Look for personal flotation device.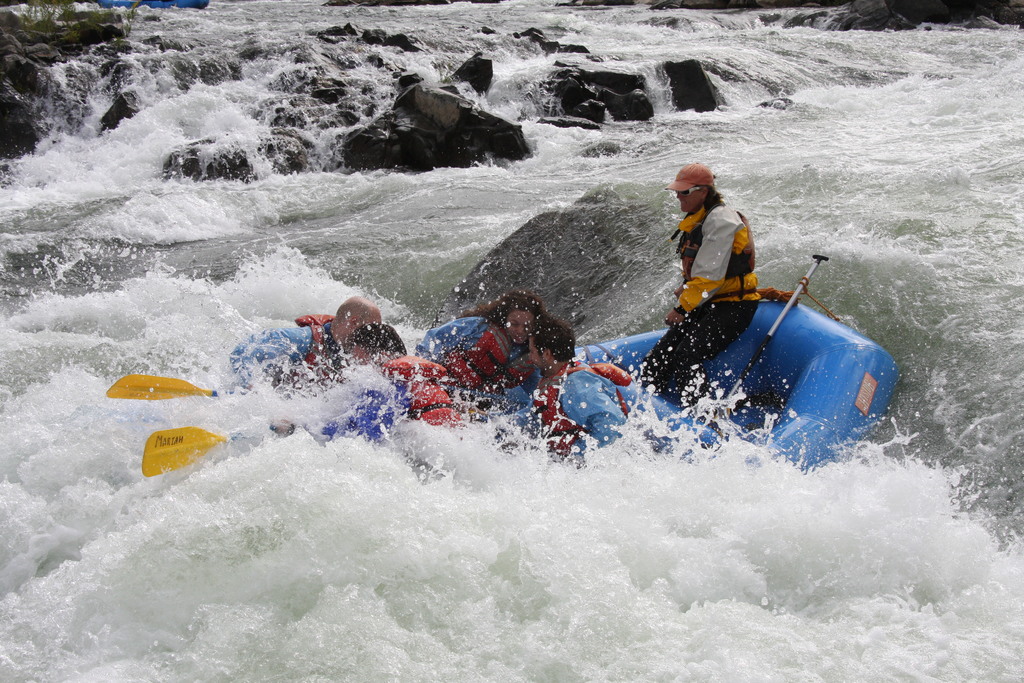
Found: [x1=669, y1=195, x2=756, y2=302].
